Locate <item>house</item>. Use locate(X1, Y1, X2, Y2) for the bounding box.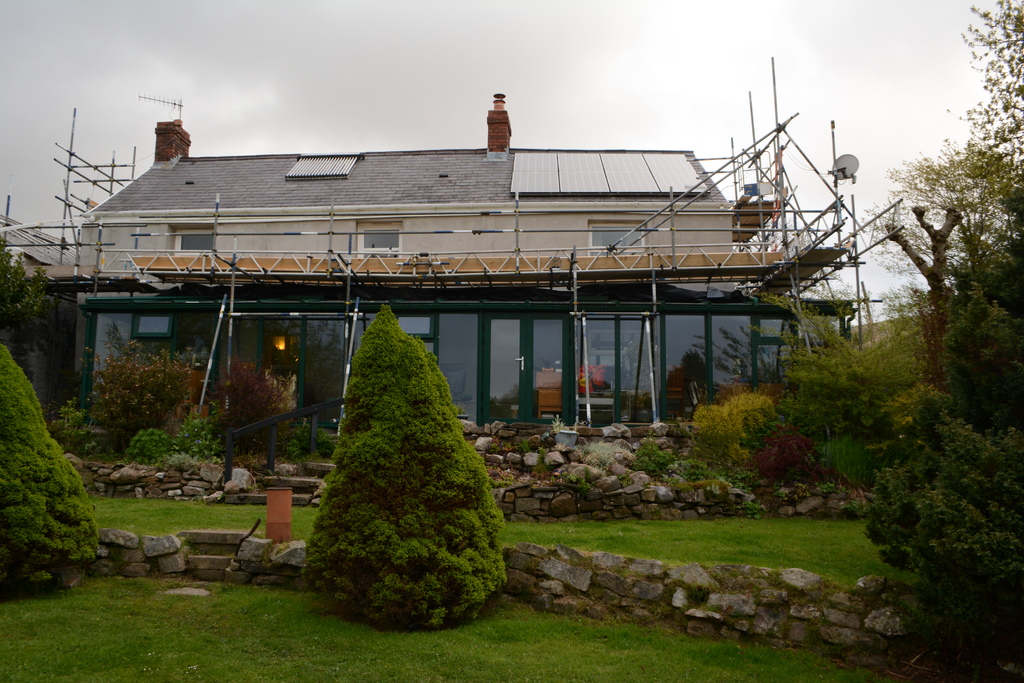
locate(59, 116, 850, 406).
